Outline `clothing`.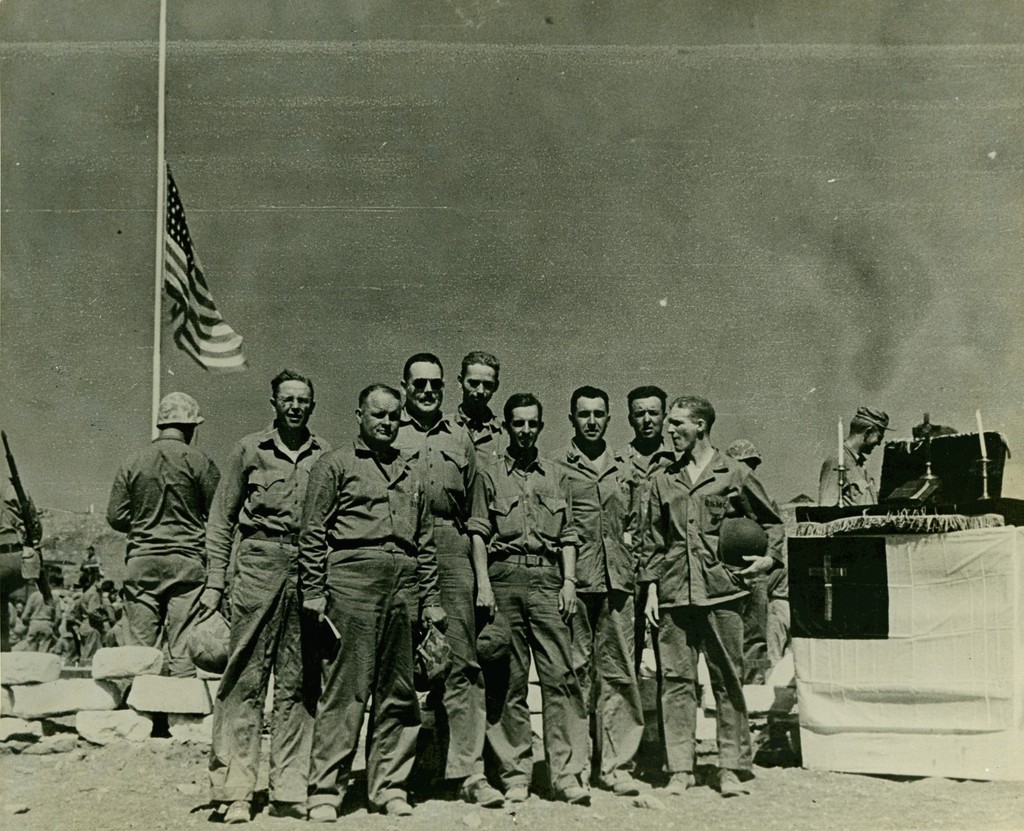
Outline: {"left": 106, "top": 436, "right": 222, "bottom": 684}.
